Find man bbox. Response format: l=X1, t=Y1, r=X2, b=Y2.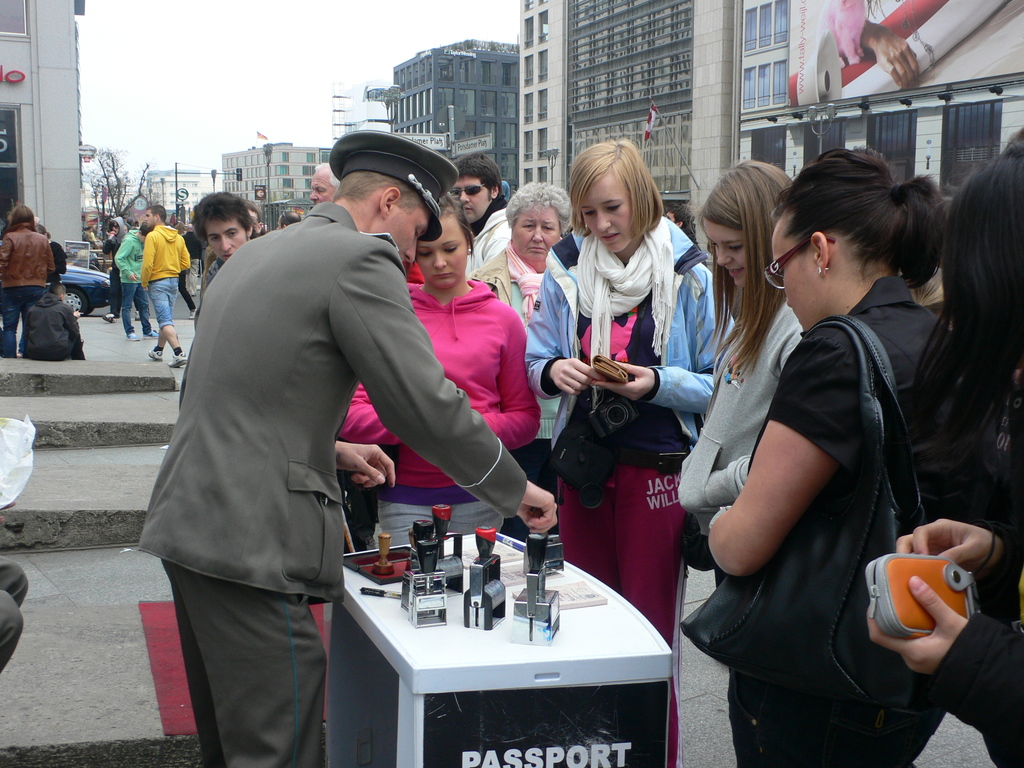
l=449, t=157, r=520, b=278.
